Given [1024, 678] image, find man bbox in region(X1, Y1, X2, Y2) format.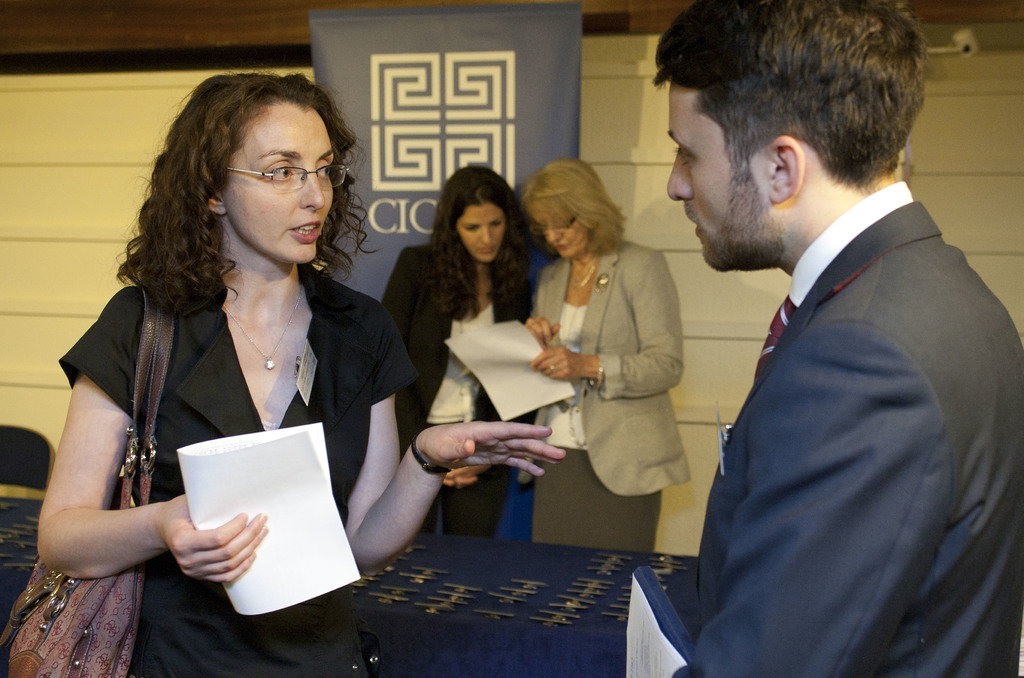
region(638, 0, 1023, 677).
